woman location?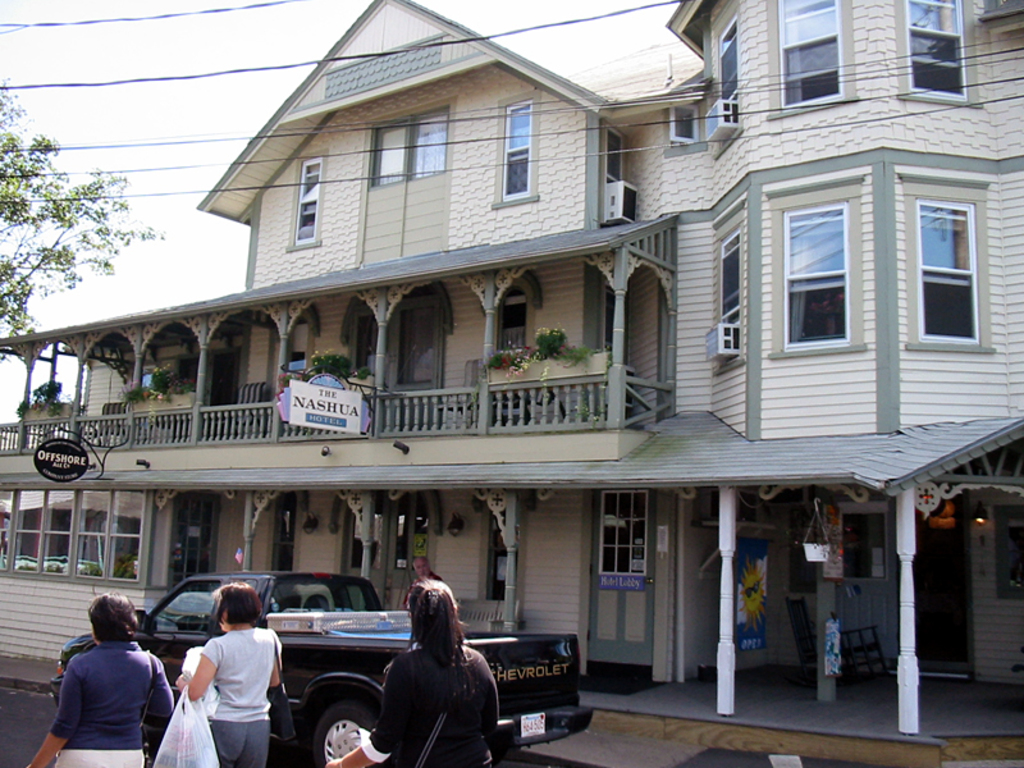
detection(175, 584, 291, 767)
